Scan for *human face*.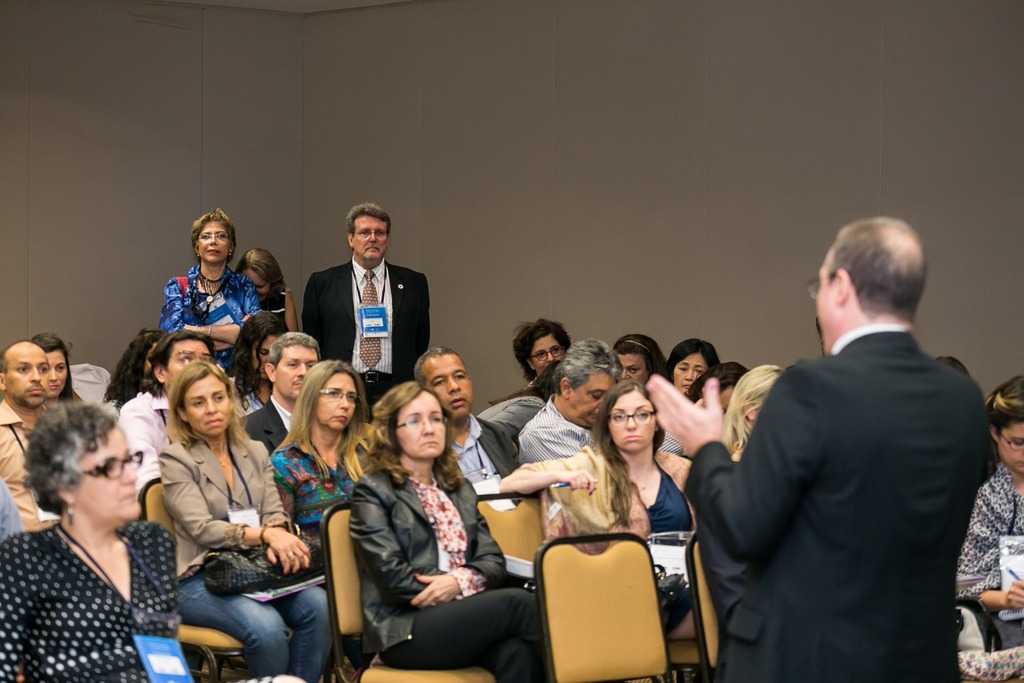
Scan result: [353, 217, 389, 267].
